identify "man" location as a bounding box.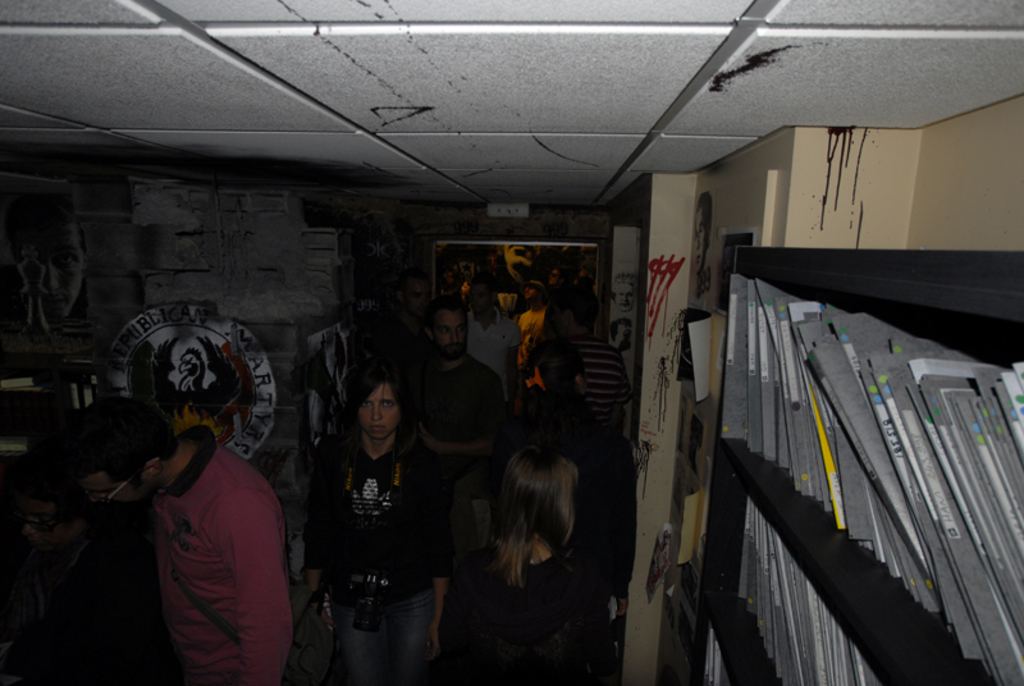
[left=463, top=271, right=526, bottom=421].
